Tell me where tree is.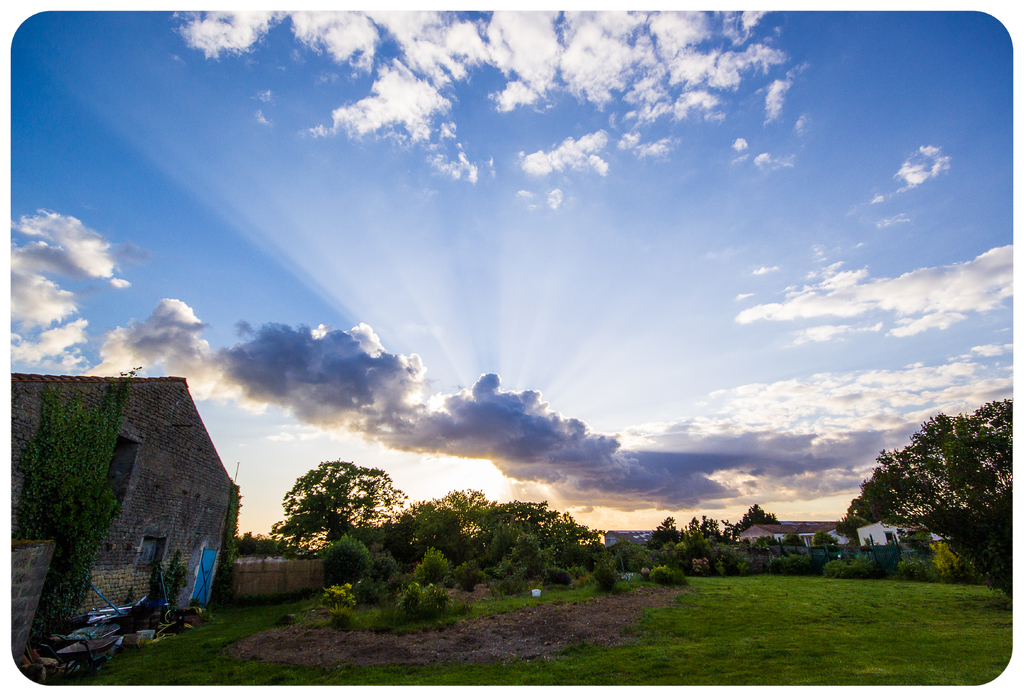
tree is at {"left": 932, "top": 534, "right": 960, "bottom": 571}.
